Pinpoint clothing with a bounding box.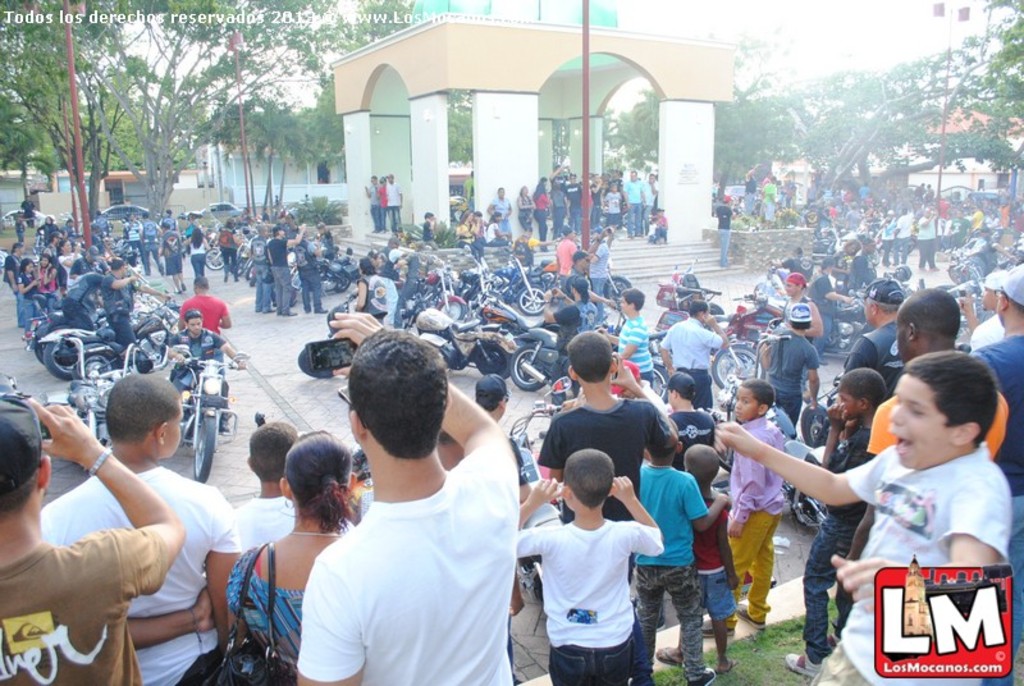
(x1=764, y1=338, x2=827, y2=420).
